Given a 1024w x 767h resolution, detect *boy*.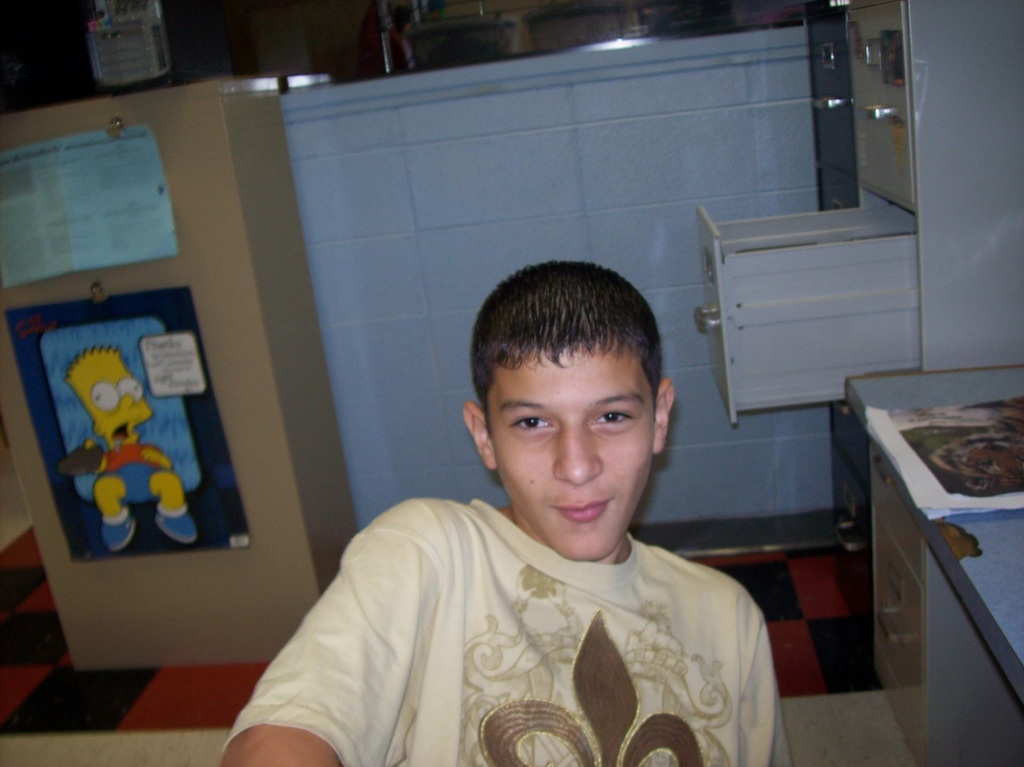
(252, 172, 777, 737).
